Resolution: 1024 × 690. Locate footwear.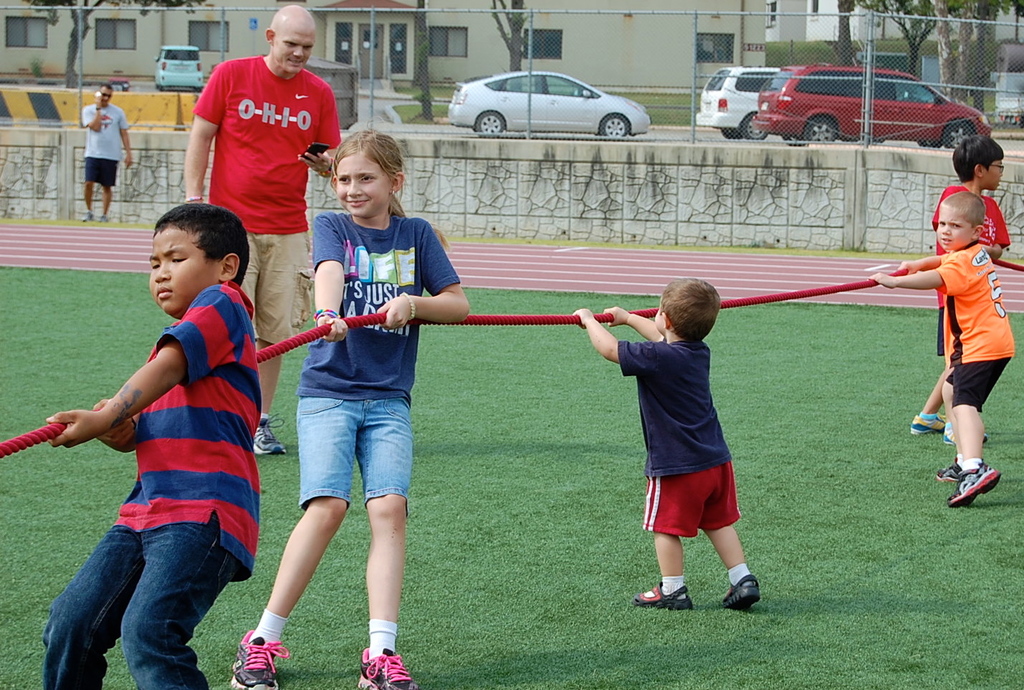
pyautogui.locateOnScreen(728, 575, 761, 610).
